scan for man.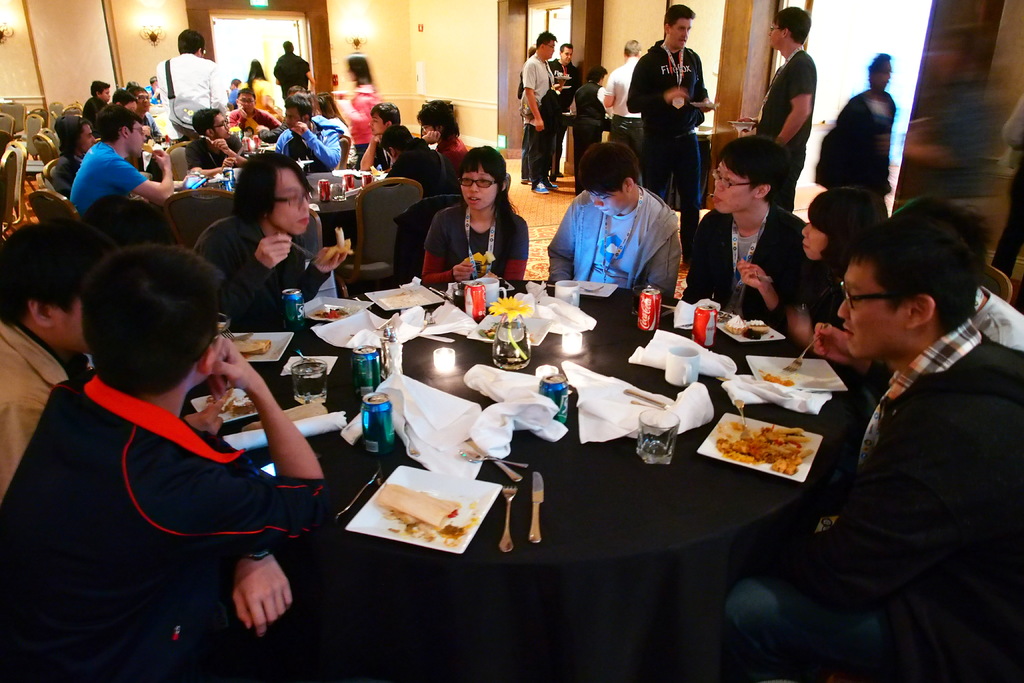
Scan result: x1=79 y1=107 x2=177 y2=255.
